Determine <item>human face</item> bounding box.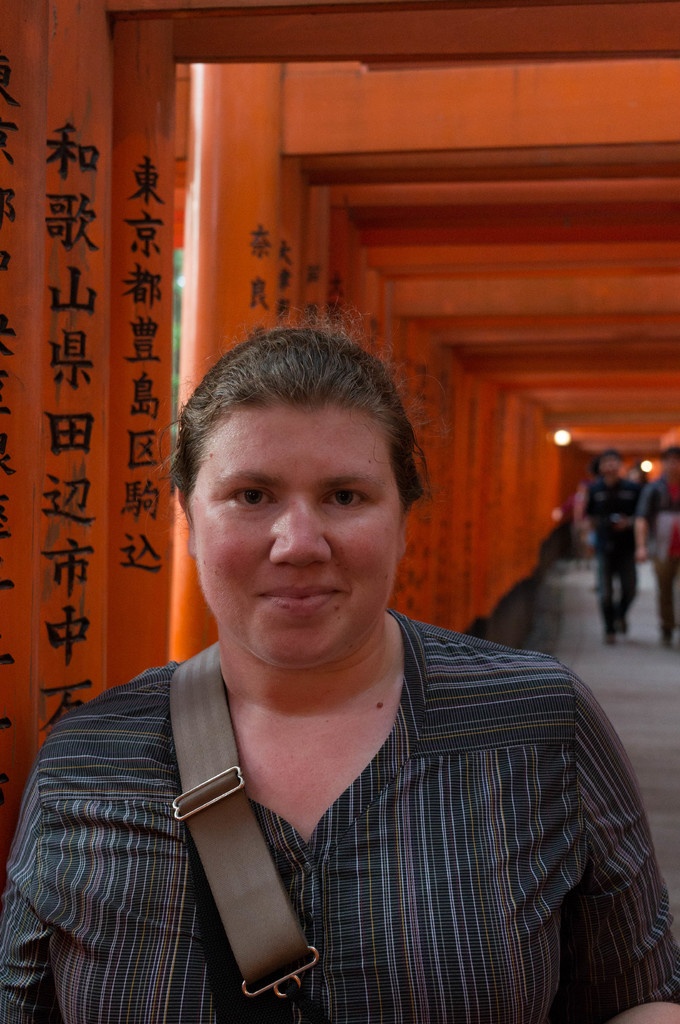
Determined: 188, 400, 400, 659.
